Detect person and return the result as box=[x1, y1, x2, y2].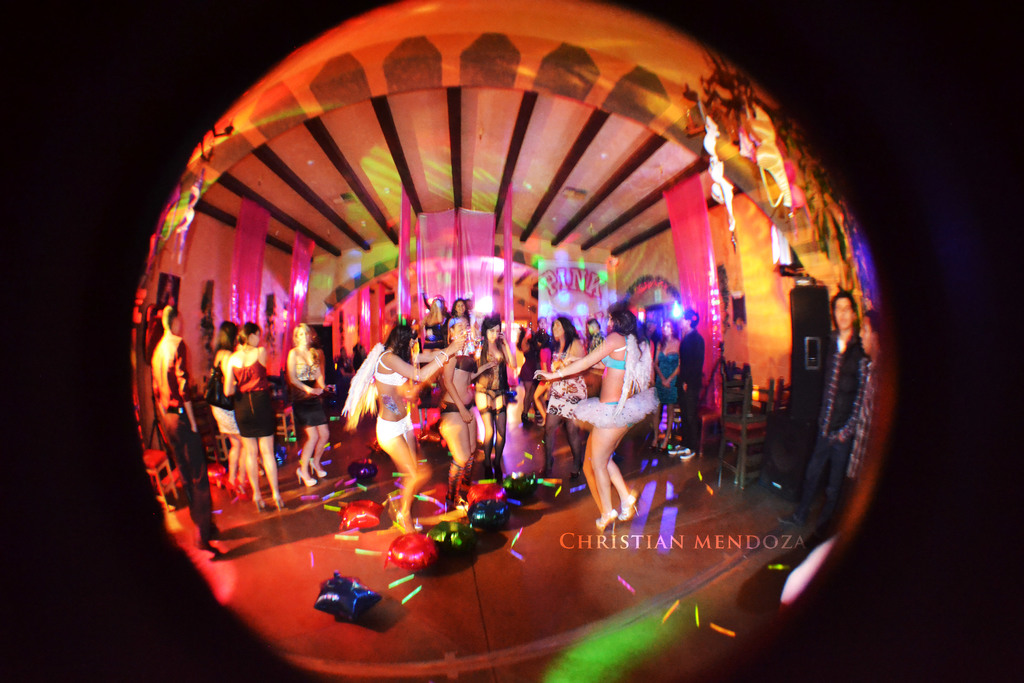
box=[285, 320, 332, 488].
